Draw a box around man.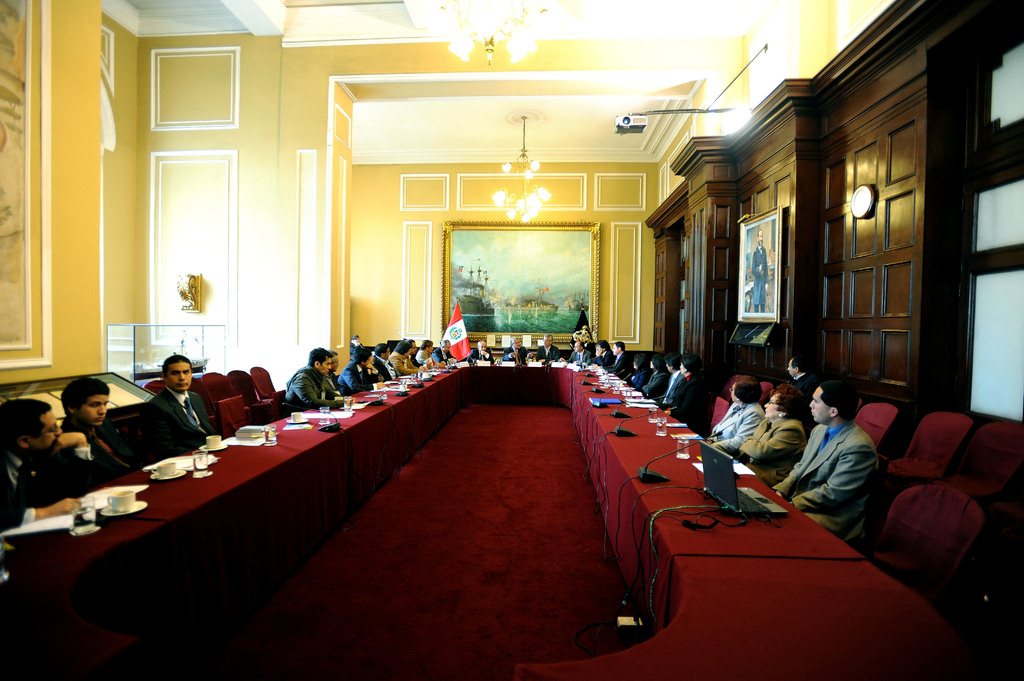
[385,333,417,377].
